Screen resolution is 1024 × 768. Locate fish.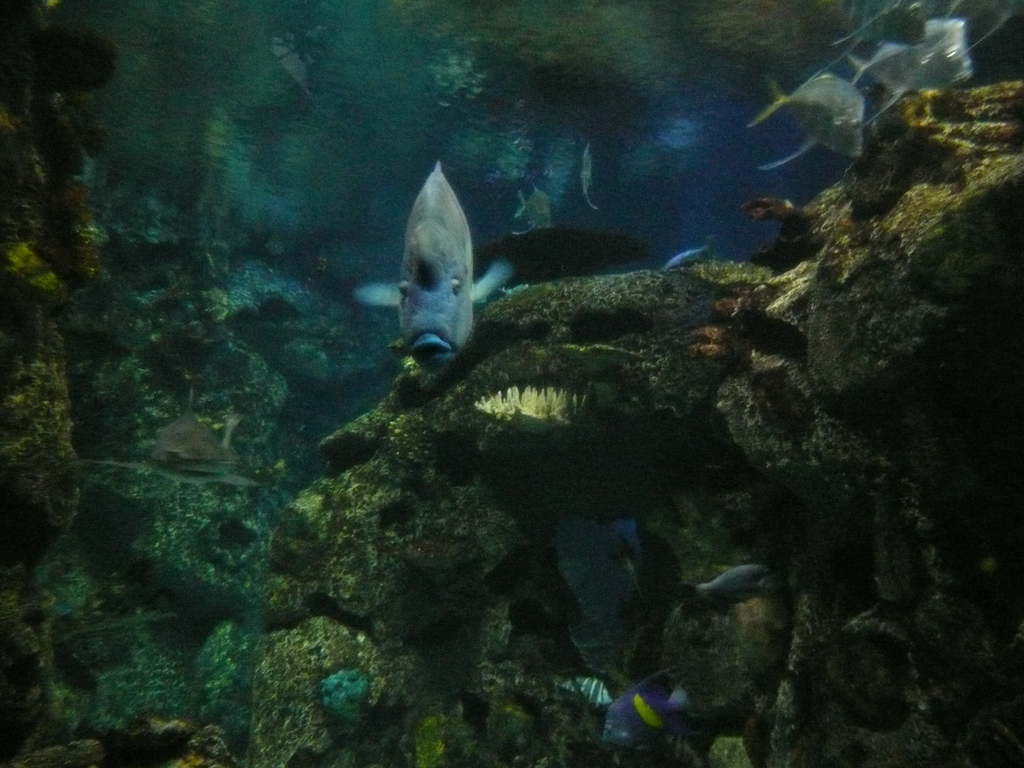
(left=514, top=192, right=550, bottom=228).
